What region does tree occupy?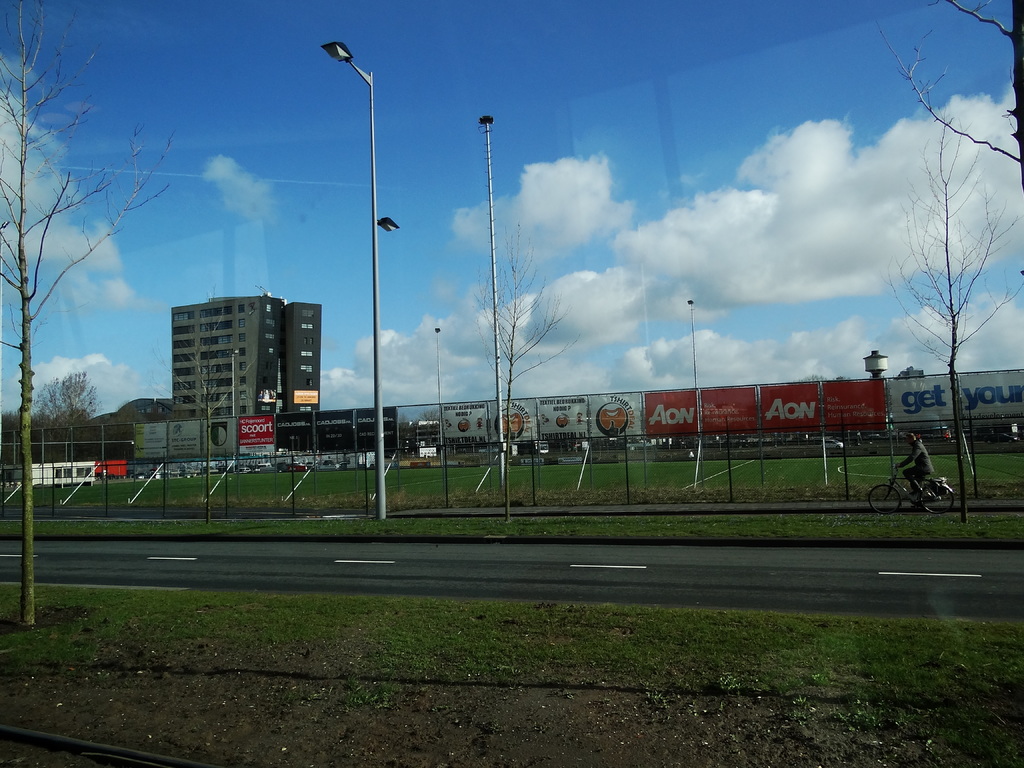
472/218/579/526.
